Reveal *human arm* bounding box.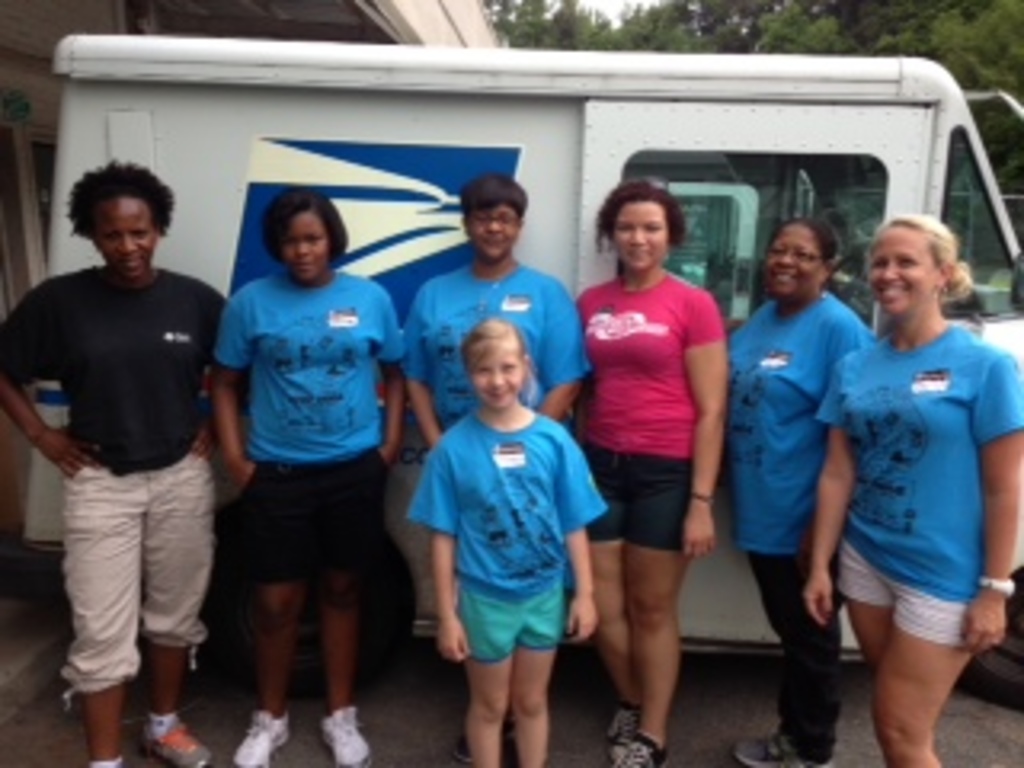
Revealed: detection(806, 355, 867, 621).
